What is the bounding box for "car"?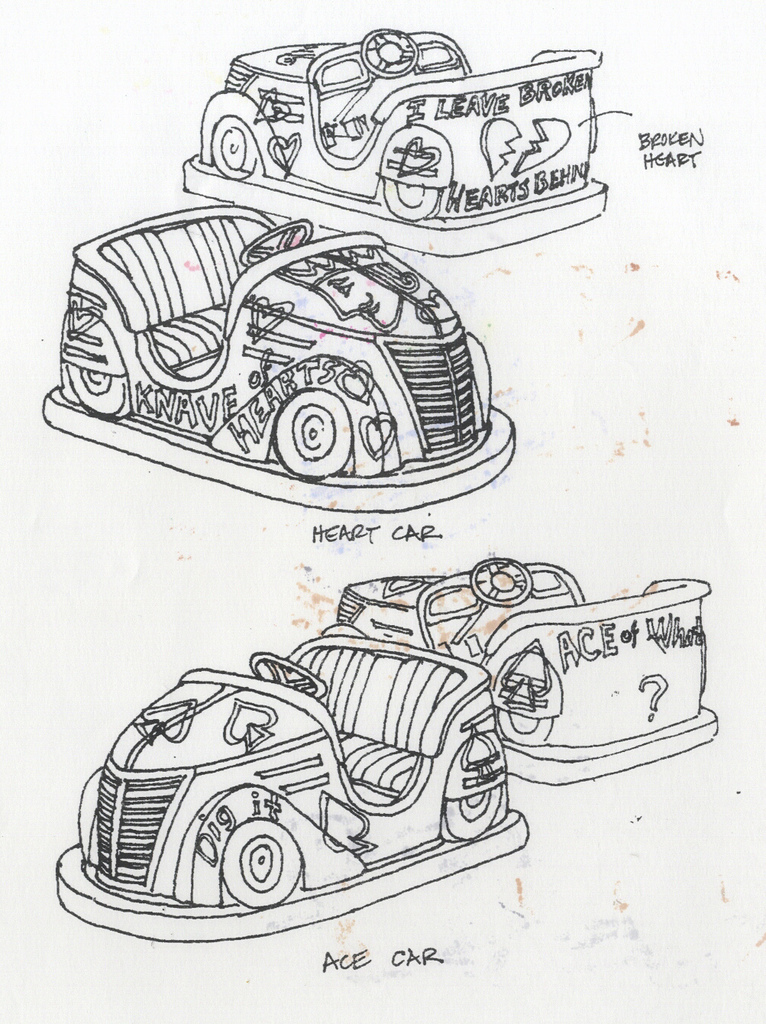
[left=58, top=204, right=486, bottom=480].
